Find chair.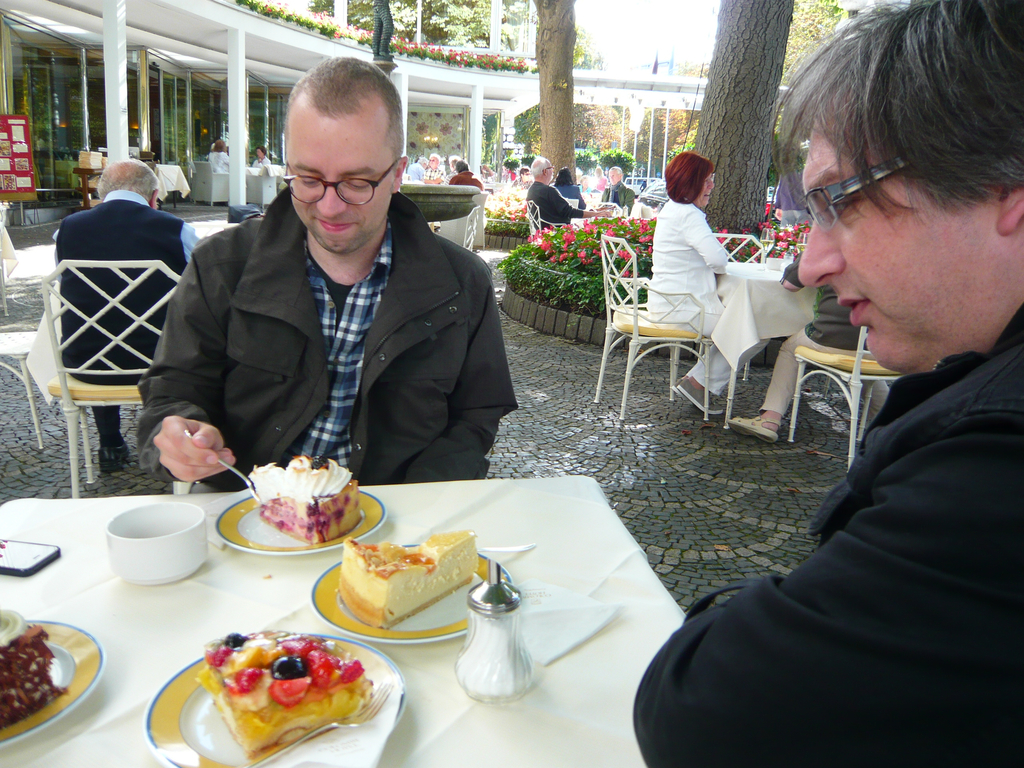
BBox(193, 161, 231, 214).
